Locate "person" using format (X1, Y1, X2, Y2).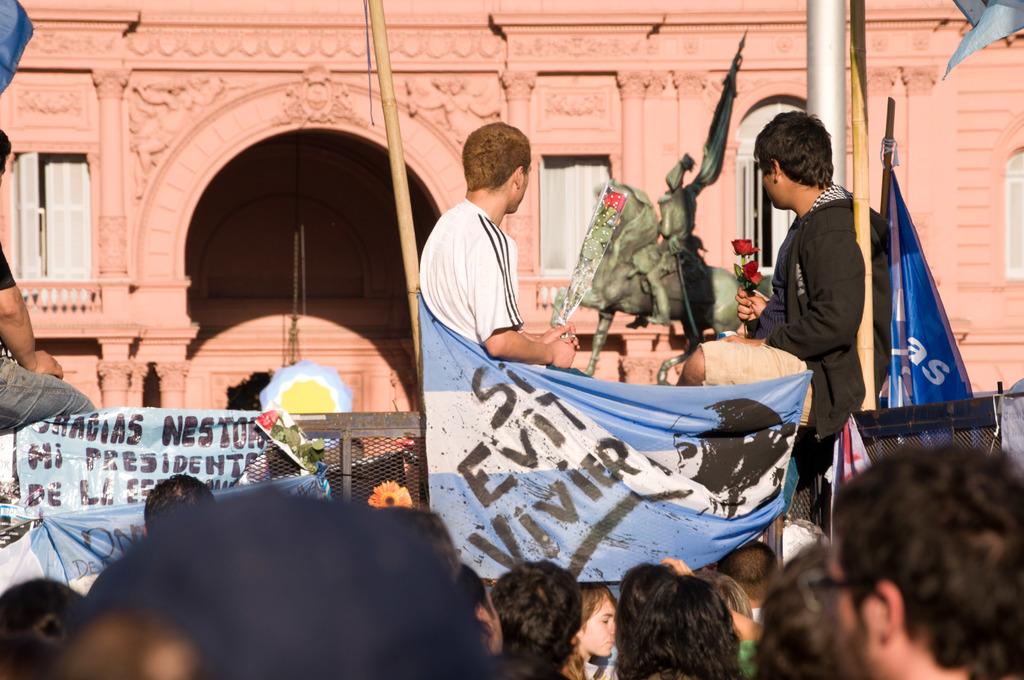
(570, 584, 621, 679).
